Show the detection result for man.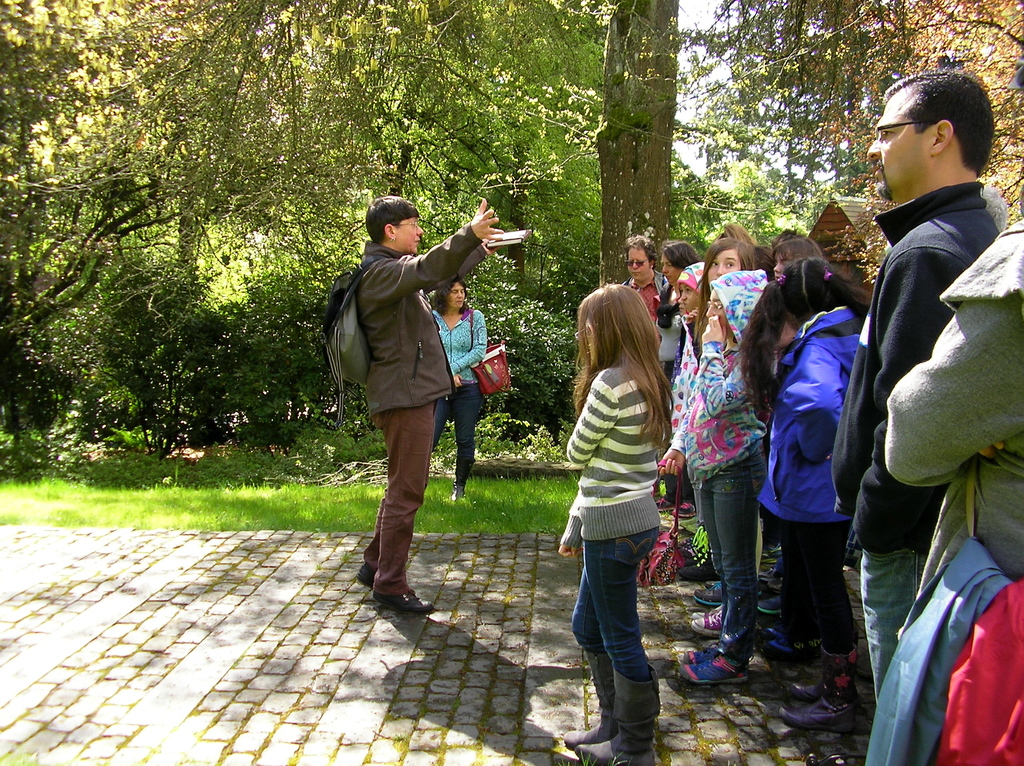
[x1=828, y1=69, x2=1007, y2=706].
